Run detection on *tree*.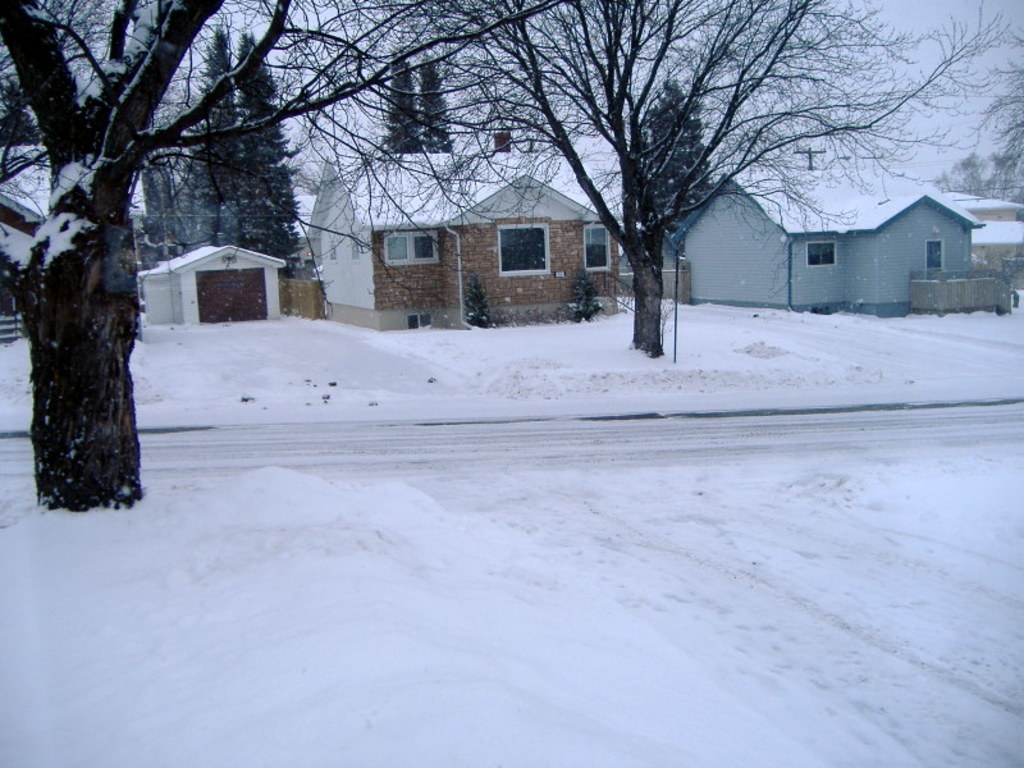
Result: box(192, 19, 248, 239).
